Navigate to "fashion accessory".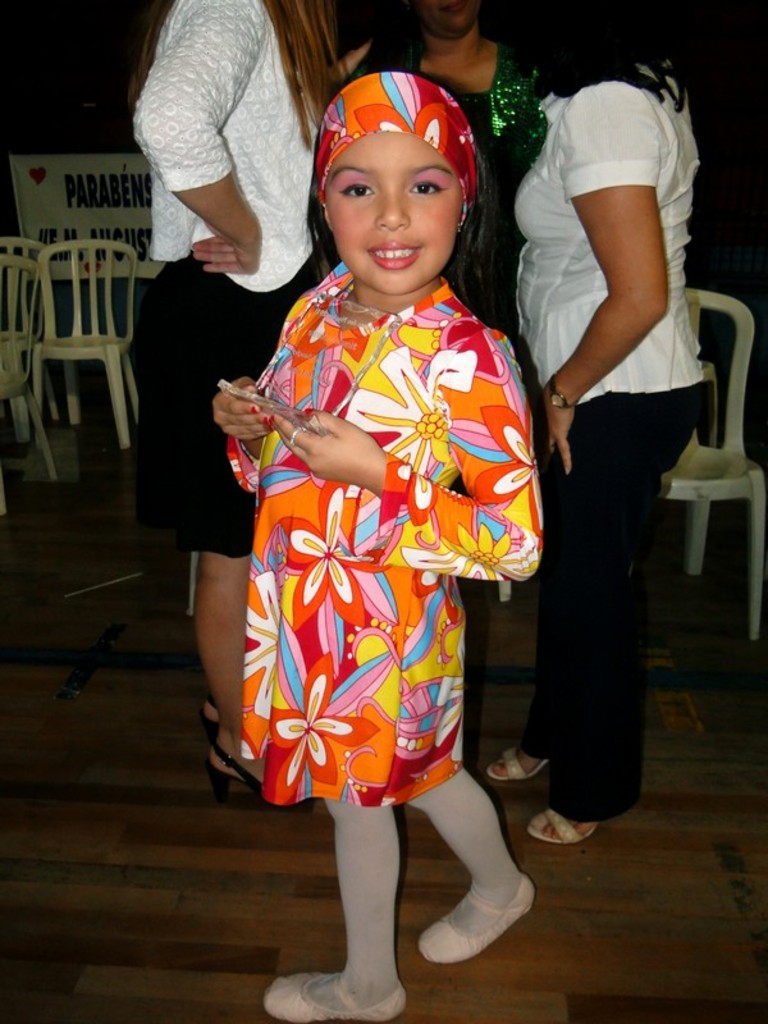
Navigation target: select_region(262, 968, 408, 1023).
